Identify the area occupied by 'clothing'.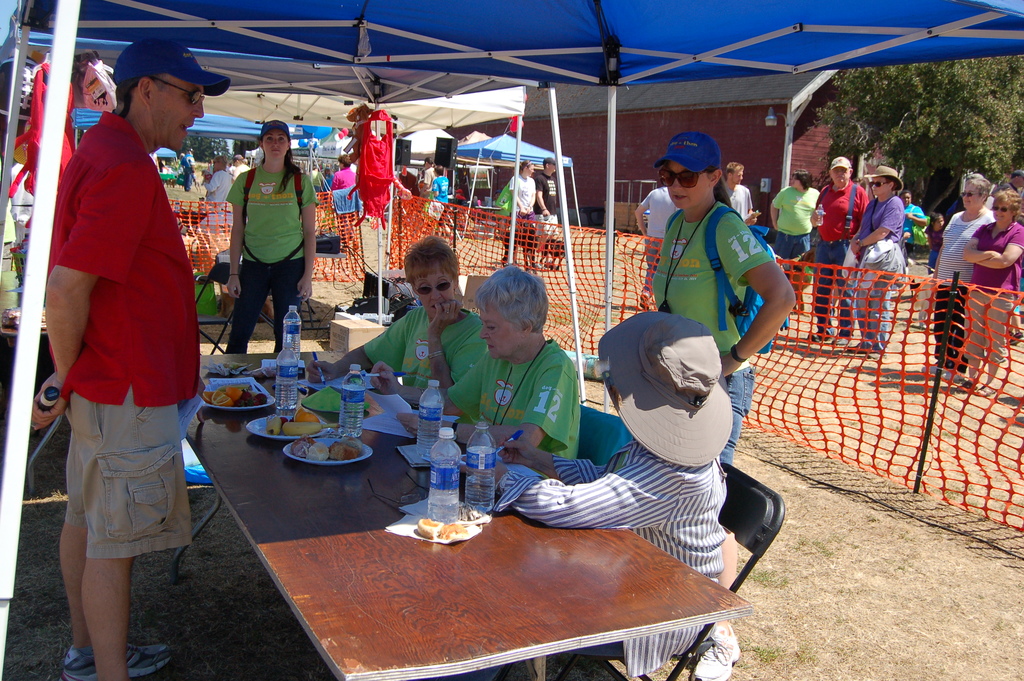
Area: 328, 169, 356, 193.
